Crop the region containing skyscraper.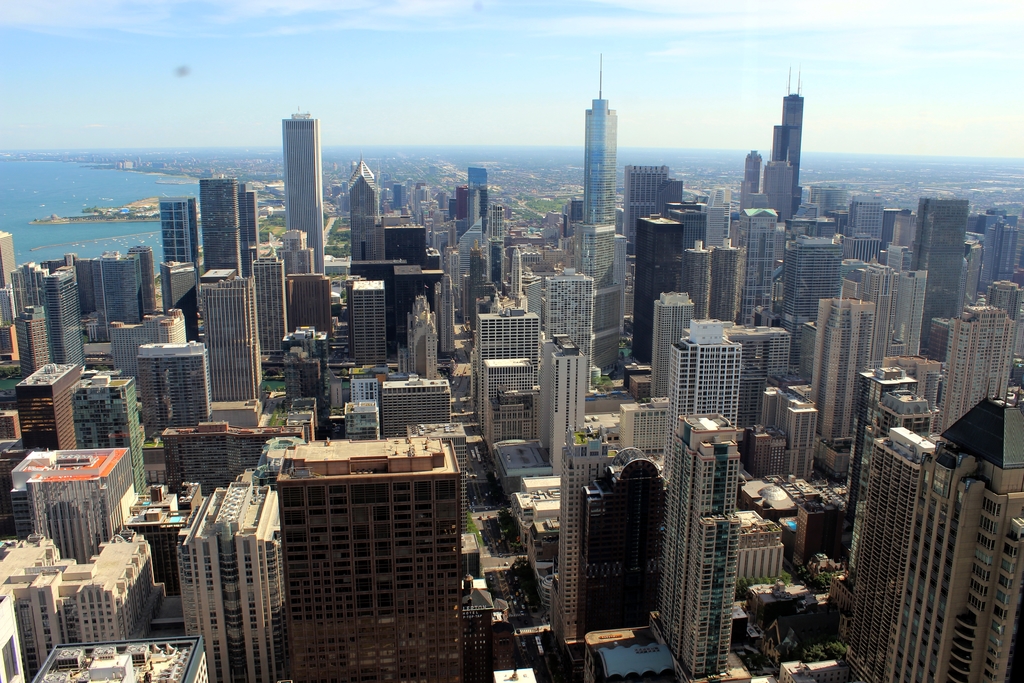
Crop region: 241/192/256/269.
